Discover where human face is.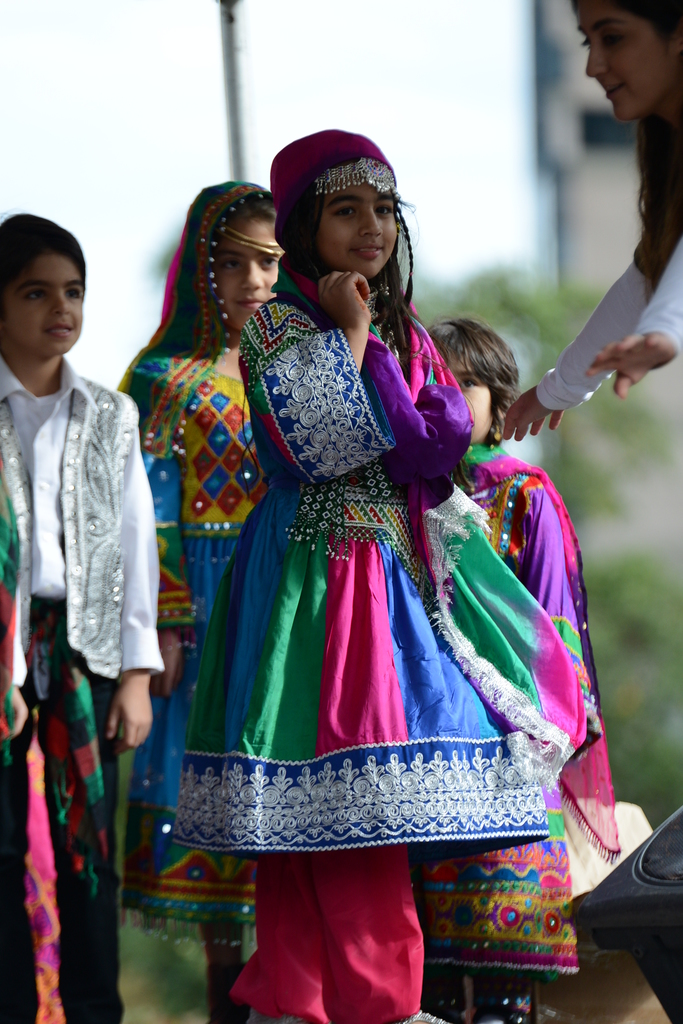
Discovered at {"left": 321, "top": 171, "right": 393, "bottom": 280}.
